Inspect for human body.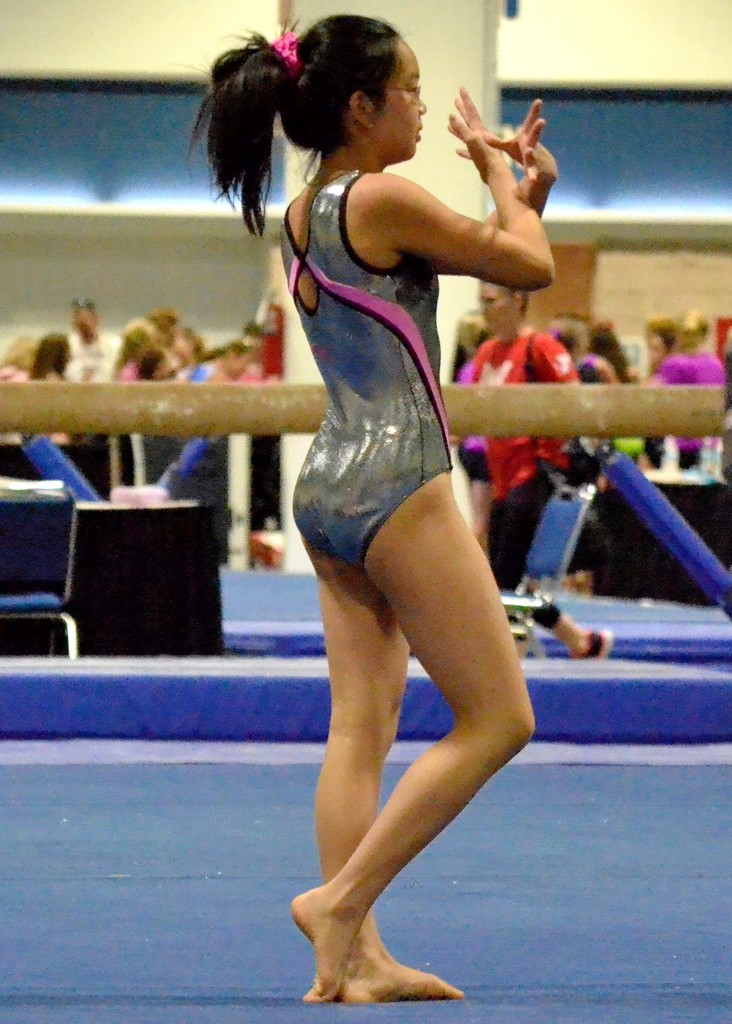
Inspection: locate(457, 321, 615, 667).
